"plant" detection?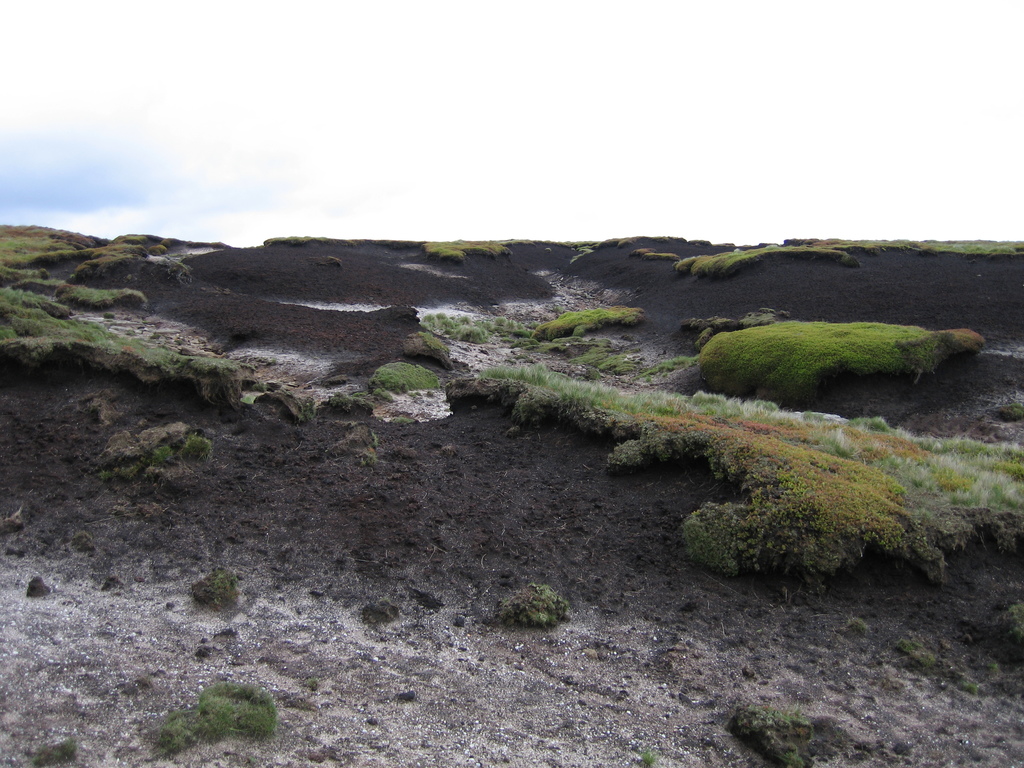
{"x1": 535, "y1": 300, "x2": 641, "y2": 344}
